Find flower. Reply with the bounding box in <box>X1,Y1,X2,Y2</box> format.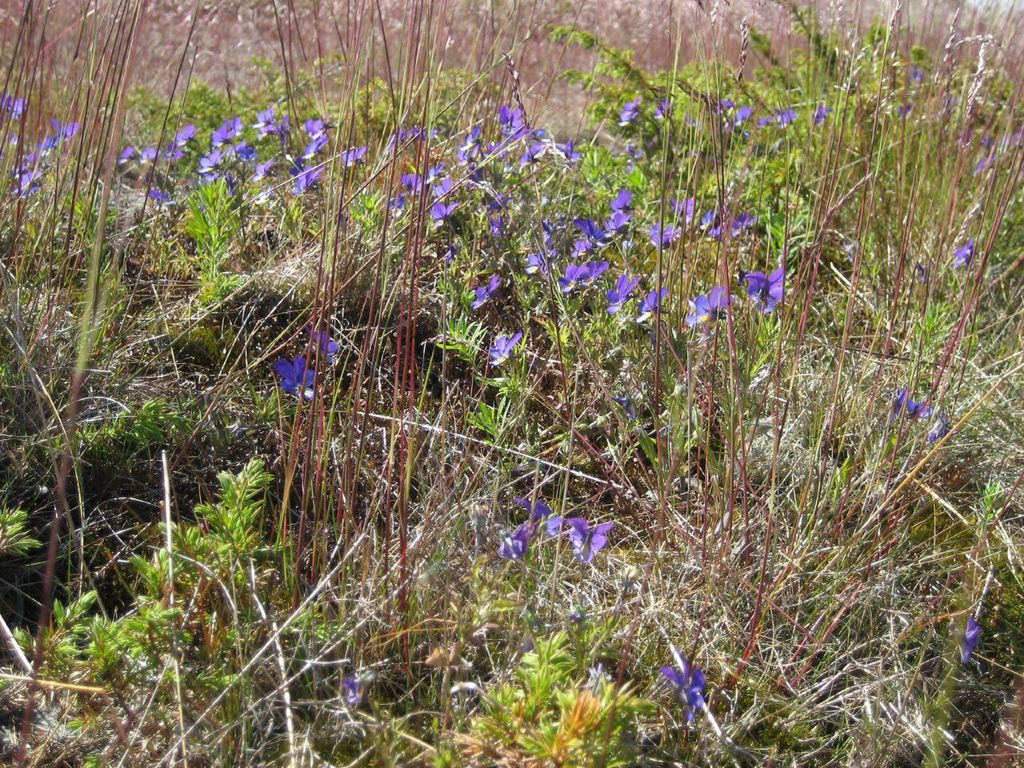
<box>754,272,777,306</box>.
